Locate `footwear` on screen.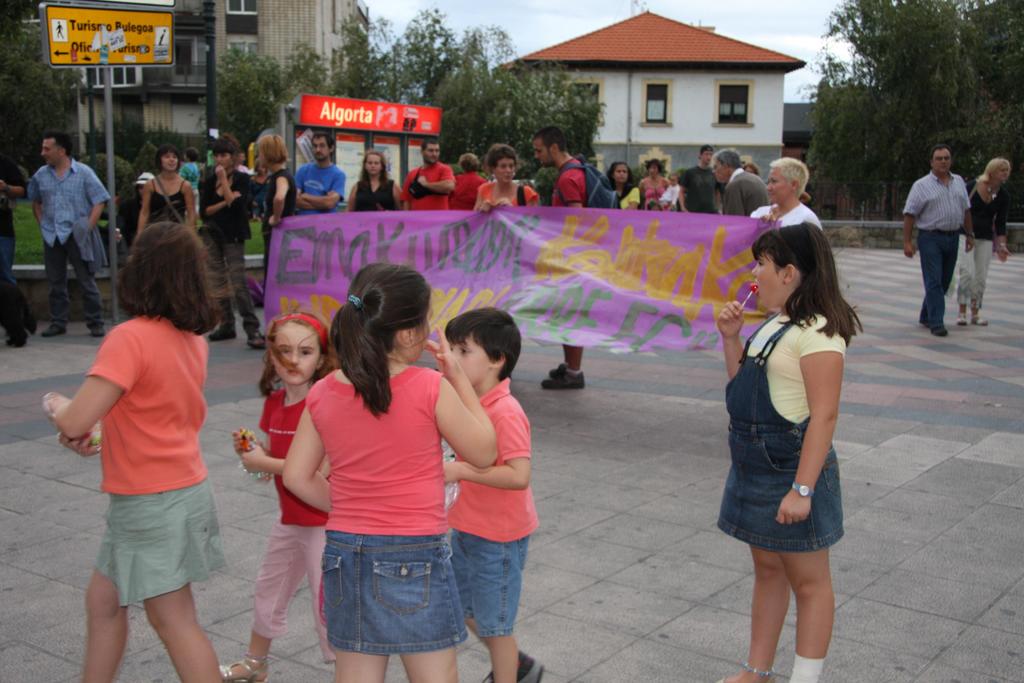
On screen at (479,651,545,682).
